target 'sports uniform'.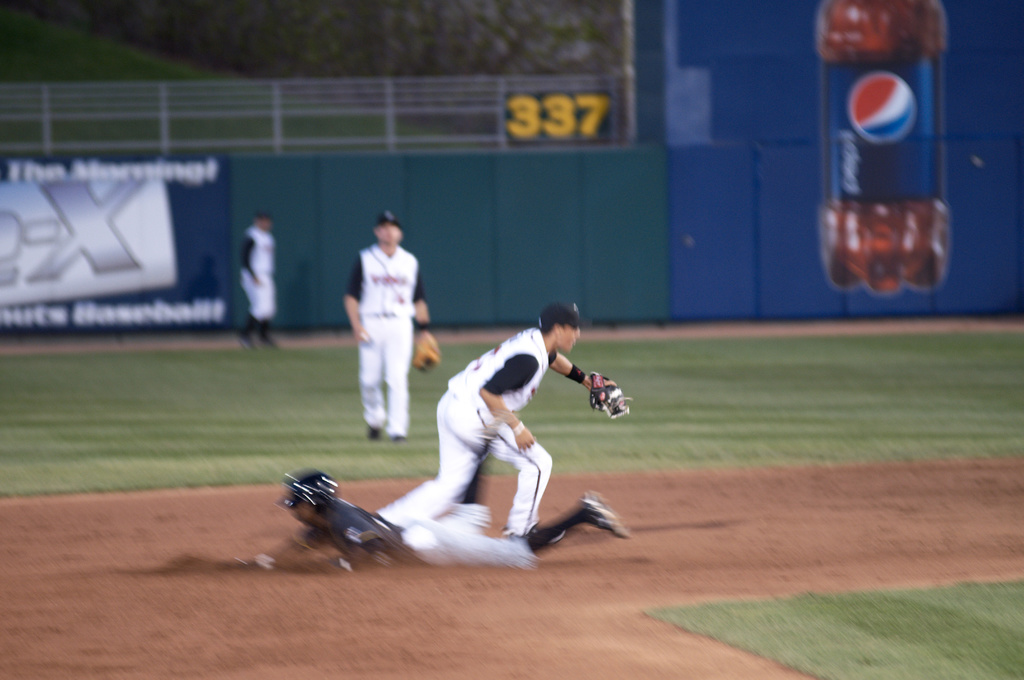
Target region: select_region(236, 211, 284, 349).
